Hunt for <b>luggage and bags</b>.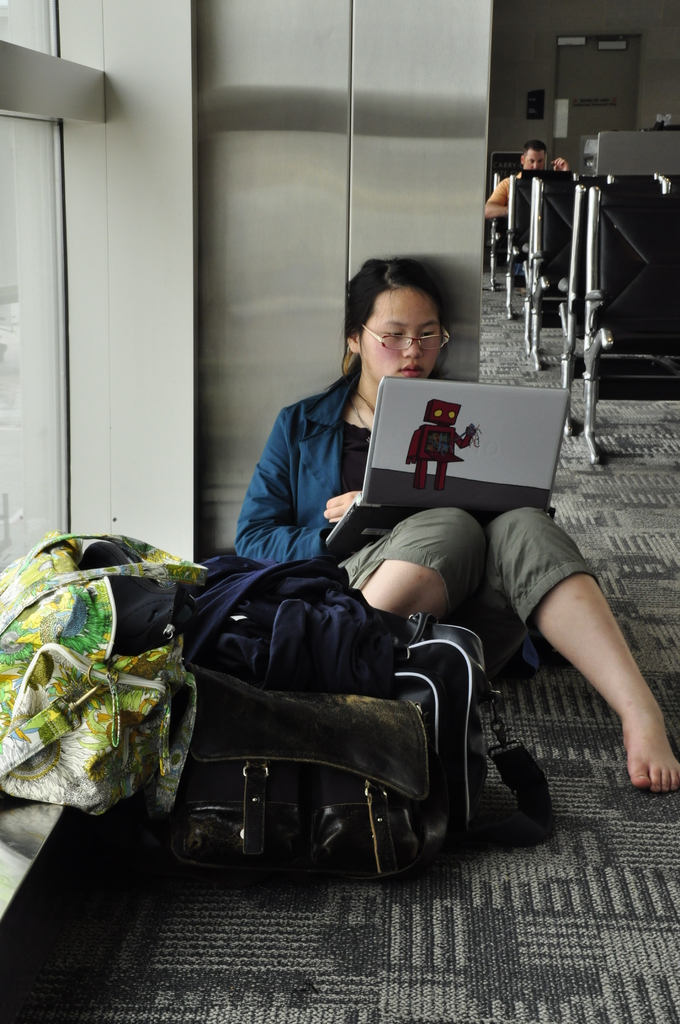
Hunted down at [x1=0, y1=527, x2=201, y2=809].
